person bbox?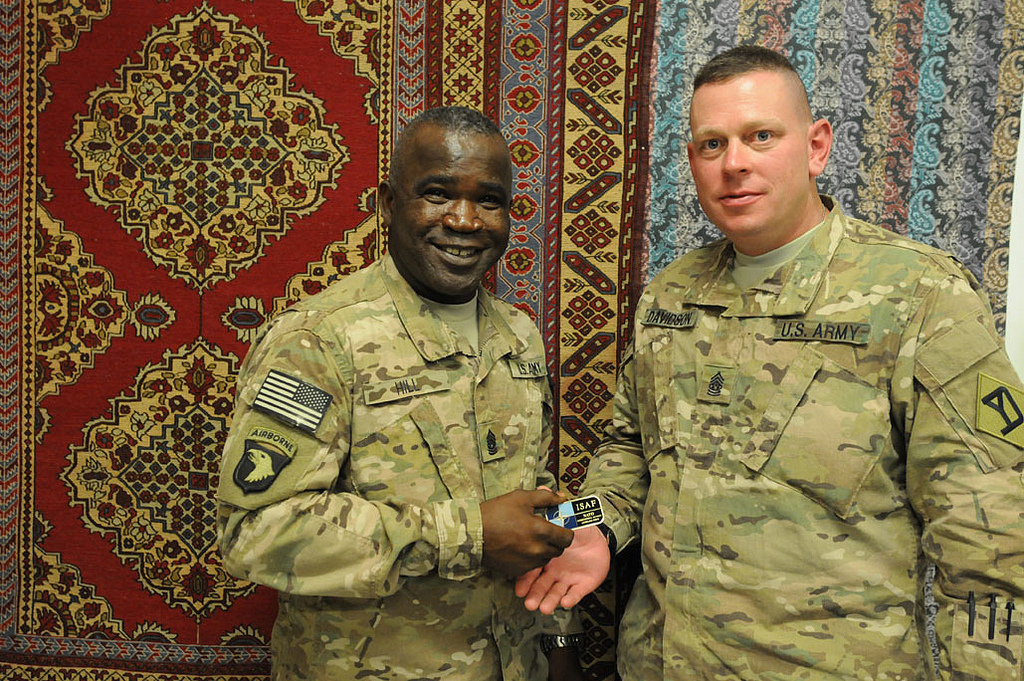
detection(226, 135, 568, 680)
